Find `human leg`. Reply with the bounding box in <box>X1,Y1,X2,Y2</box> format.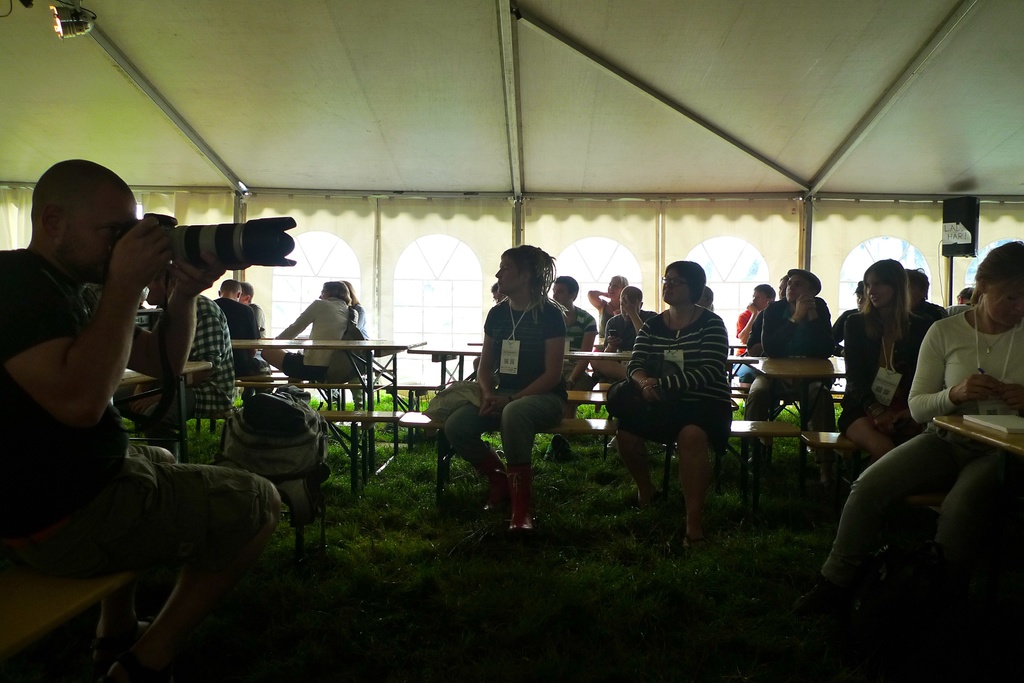
<box>678,424,717,535</box>.
